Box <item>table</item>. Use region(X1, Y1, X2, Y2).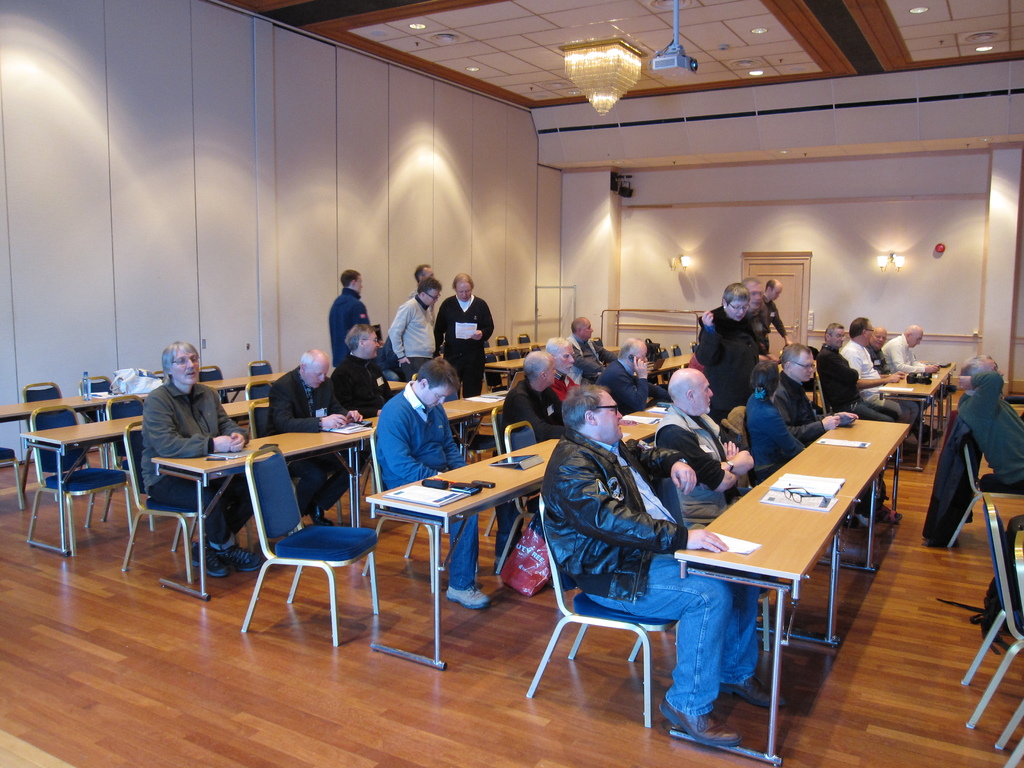
region(364, 431, 572, 680).
